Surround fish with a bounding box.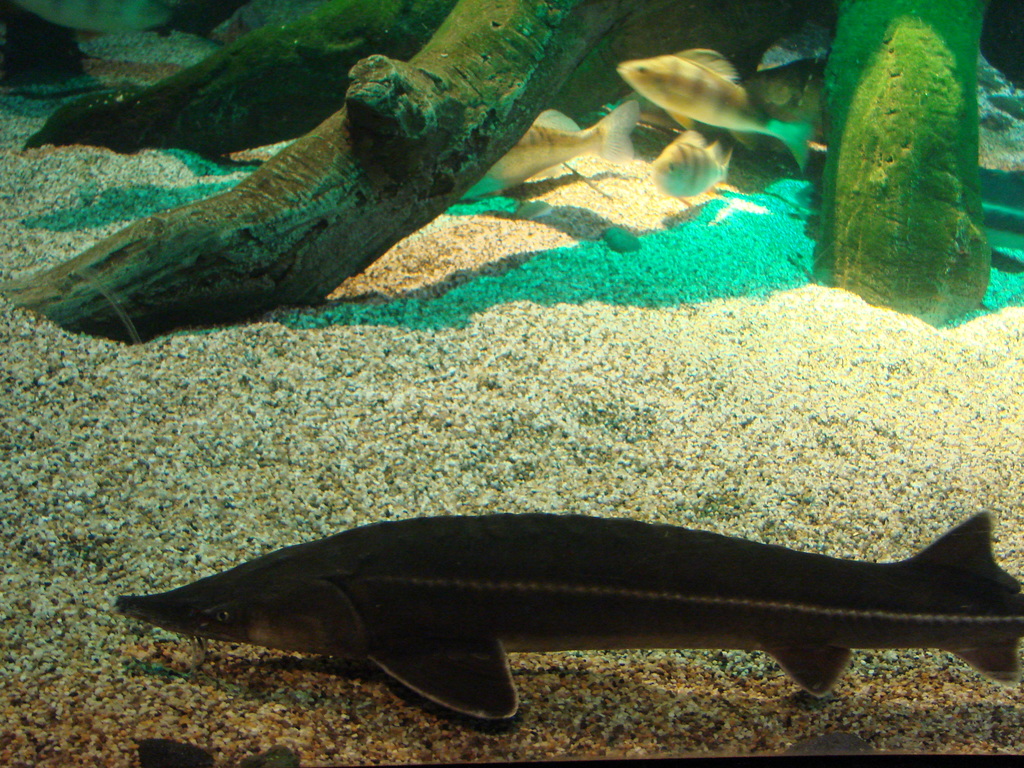
crop(130, 494, 999, 744).
